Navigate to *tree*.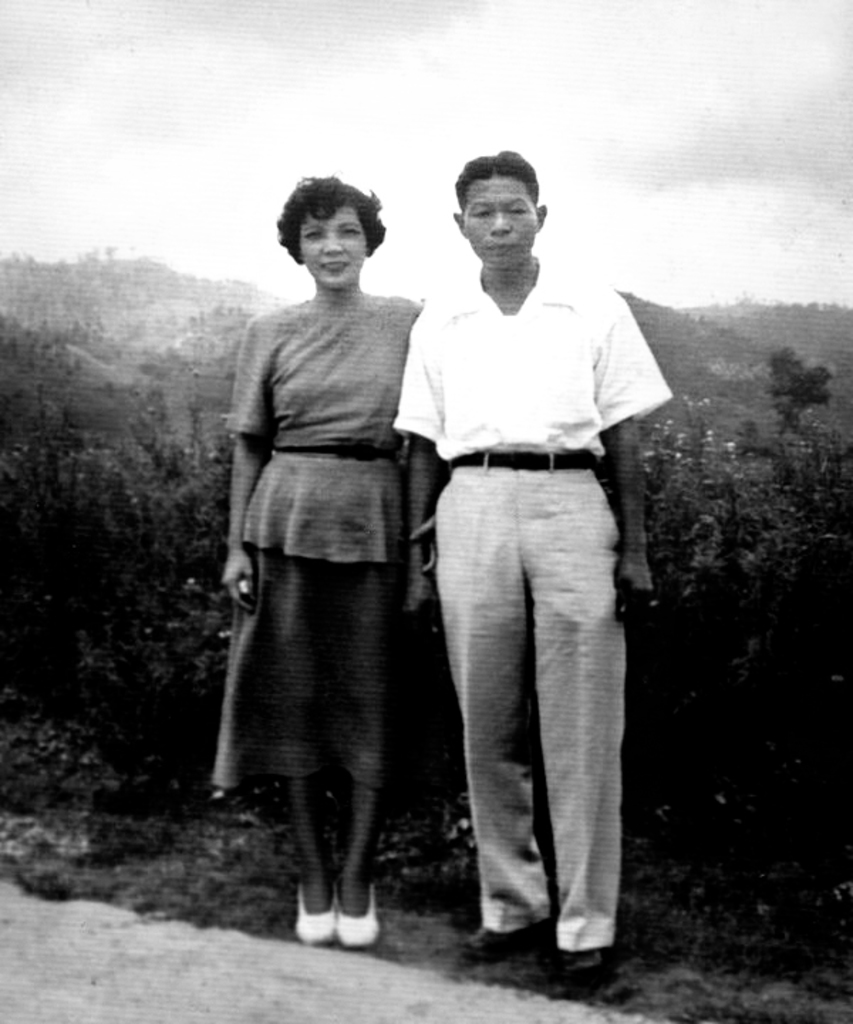
Navigation target: x1=0 y1=299 x2=852 y2=806.
